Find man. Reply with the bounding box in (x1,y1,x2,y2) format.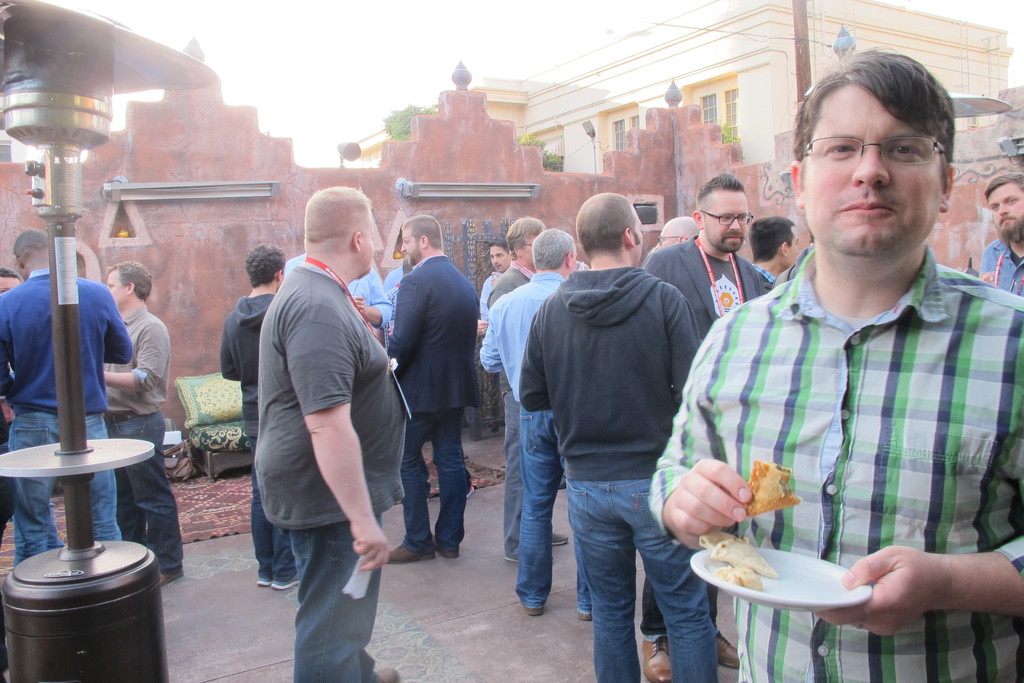
(476,232,586,622).
